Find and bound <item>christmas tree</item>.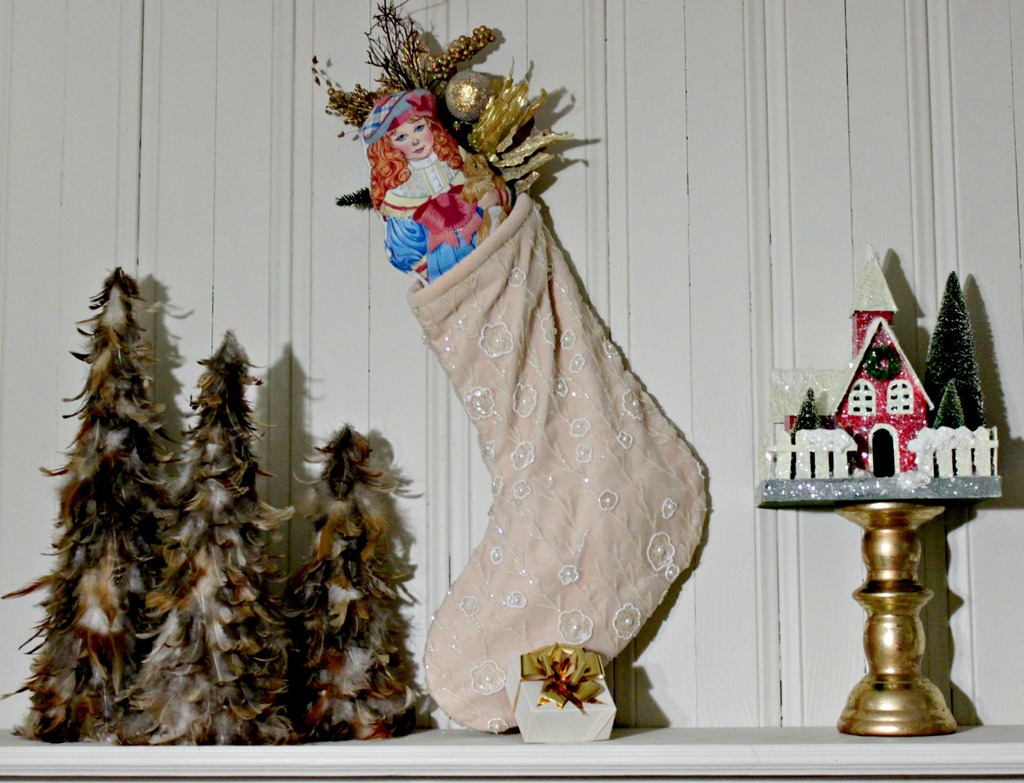
Bound: (left=166, top=326, right=296, bottom=742).
